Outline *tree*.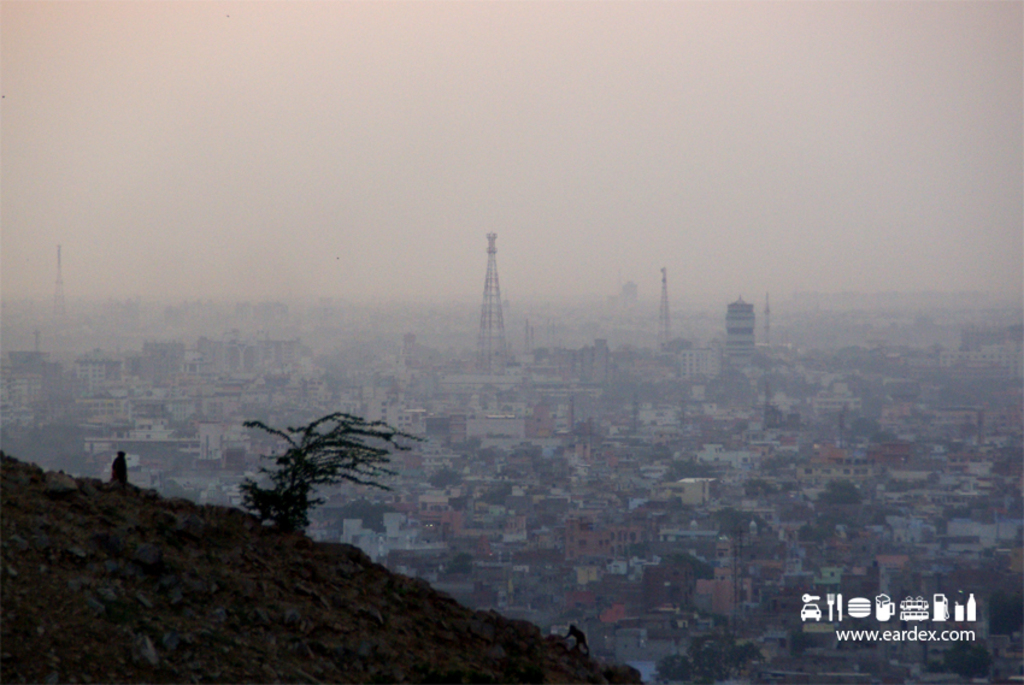
Outline: 2,421,104,480.
